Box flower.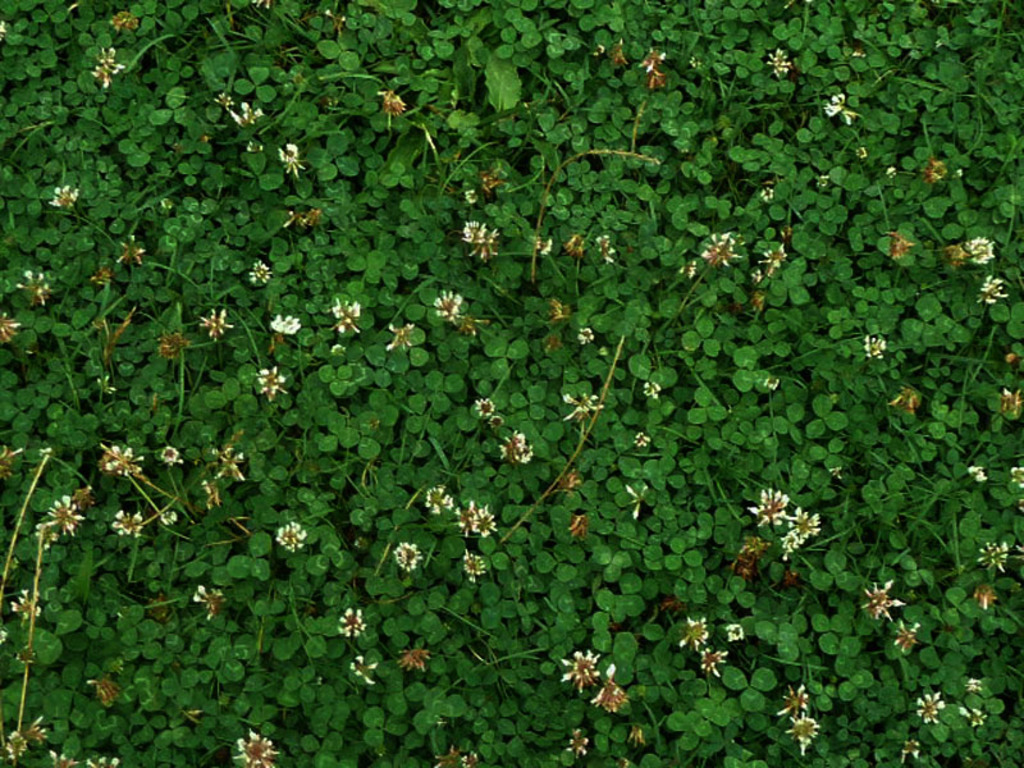
detection(156, 439, 183, 471).
